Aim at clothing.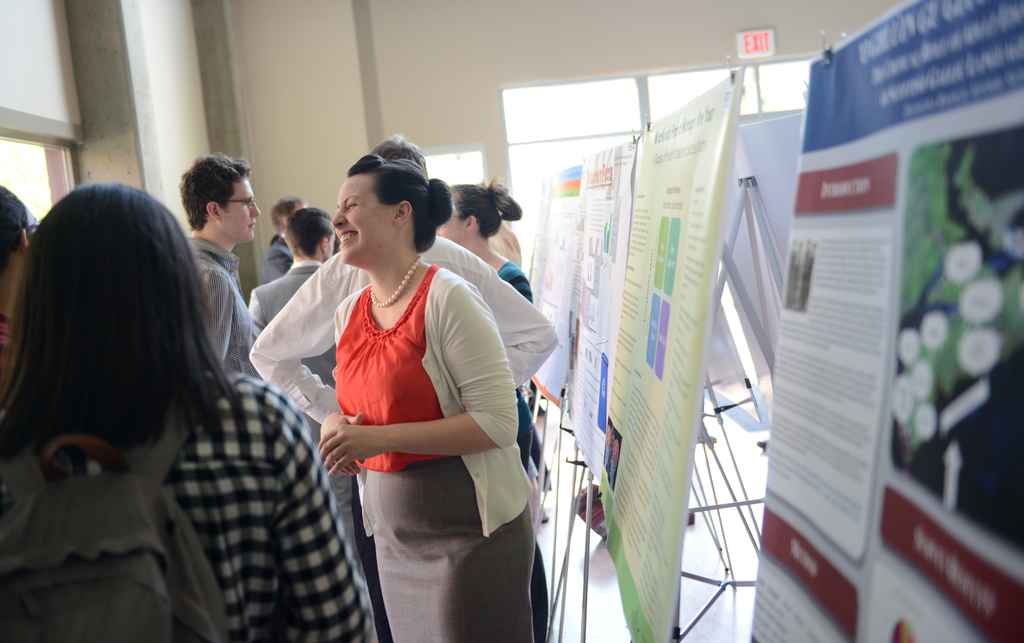
Aimed at x1=253, y1=238, x2=297, y2=285.
